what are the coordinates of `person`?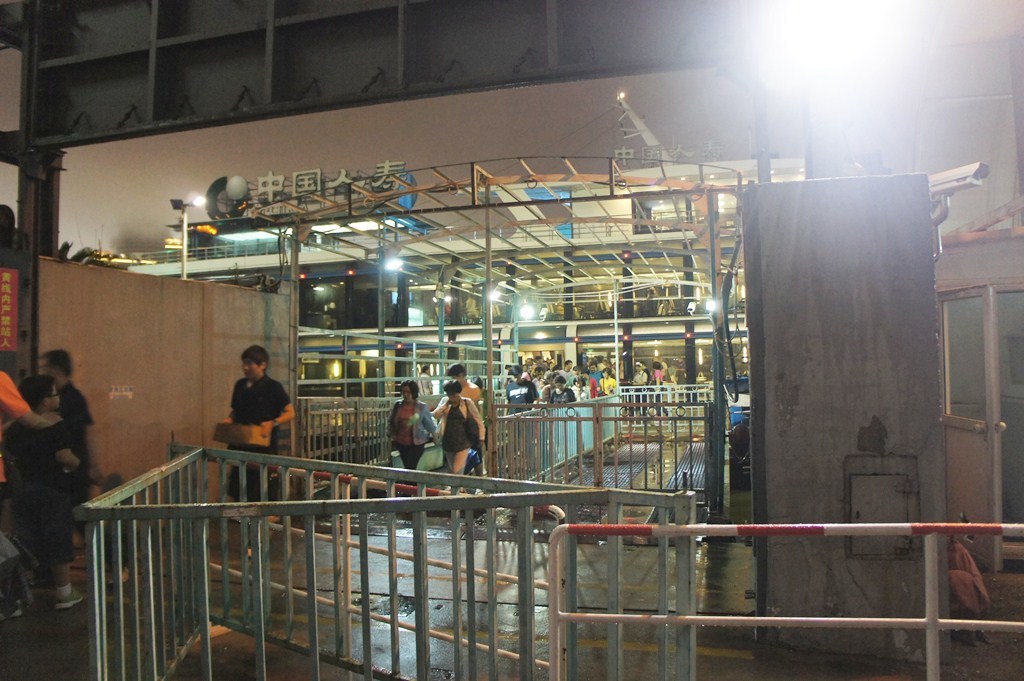
(x1=451, y1=362, x2=483, y2=474).
